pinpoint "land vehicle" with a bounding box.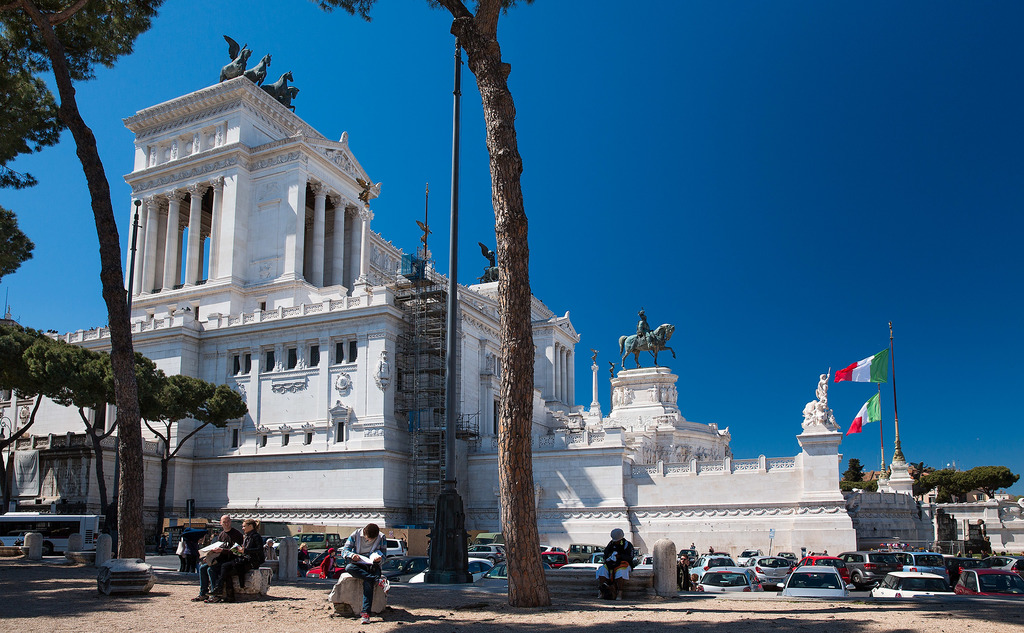
[736,548,765,564].
